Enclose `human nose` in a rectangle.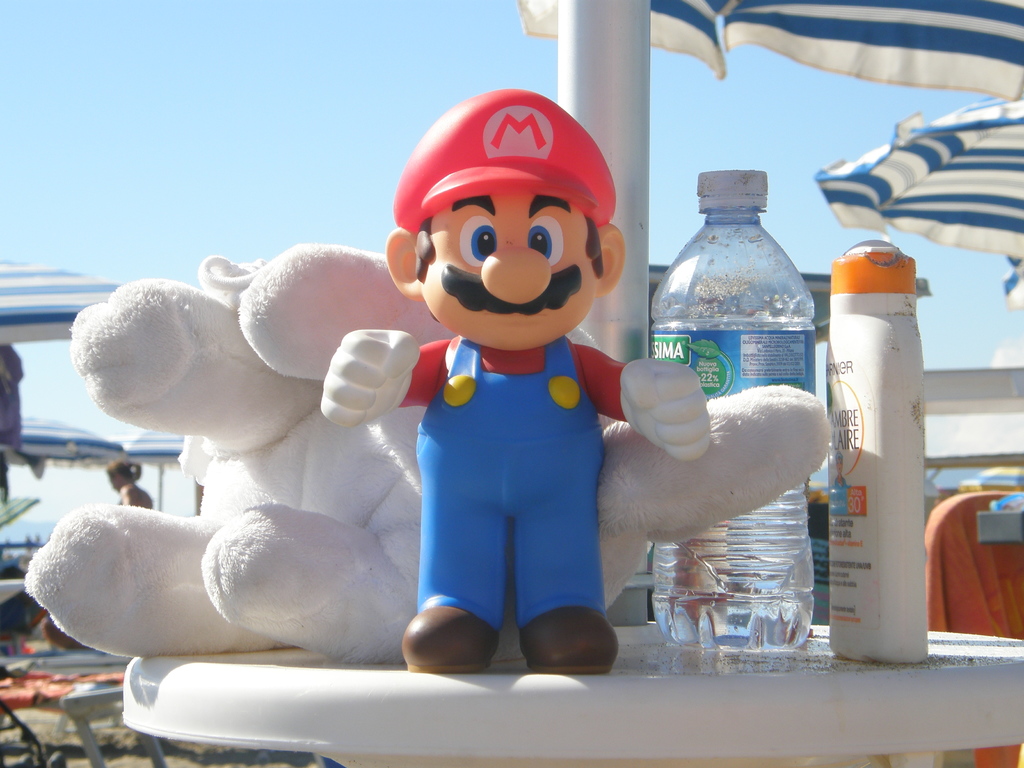
crop(477, 229, 552, 305).
